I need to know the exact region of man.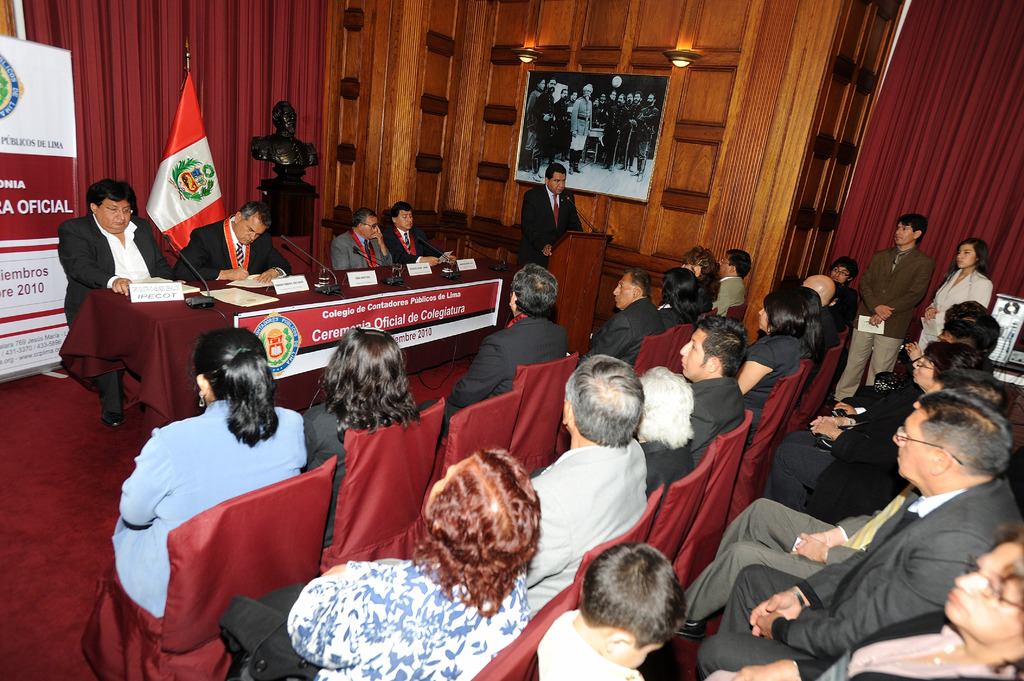
Region: [x1=679, y1=313, x2=746, y2=464].
